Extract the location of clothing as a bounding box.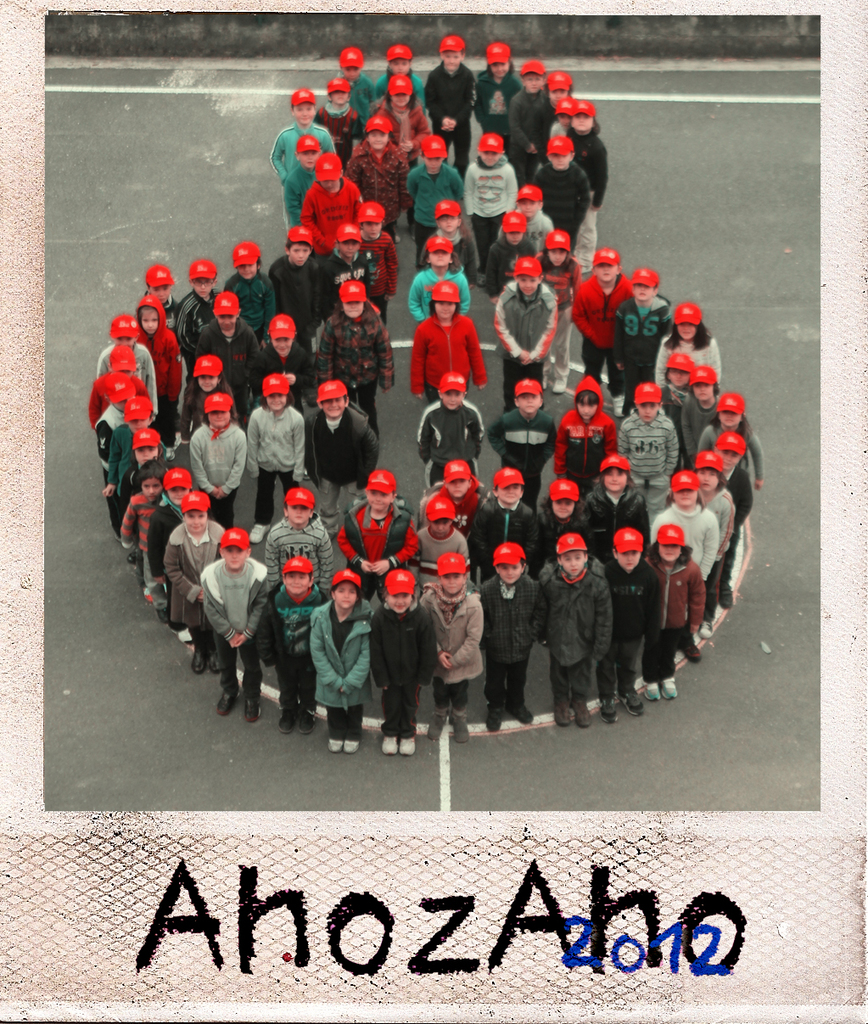
box(202, 547, 274, 708).
